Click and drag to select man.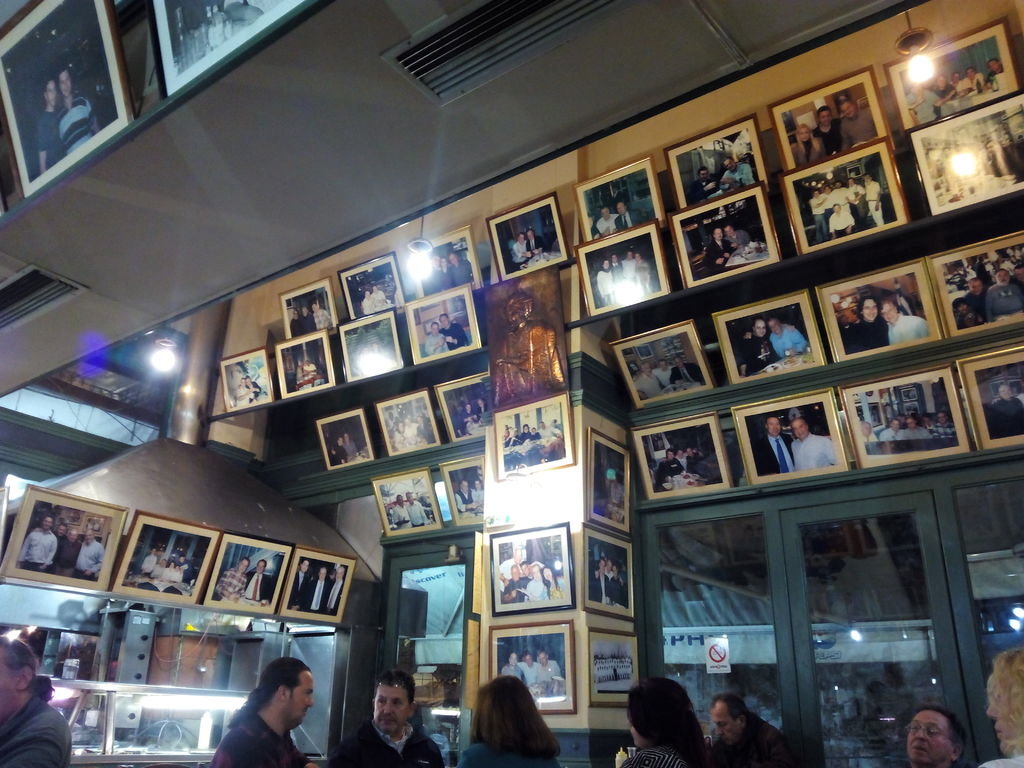
Selection: <box>723,223,752,248</box>.
